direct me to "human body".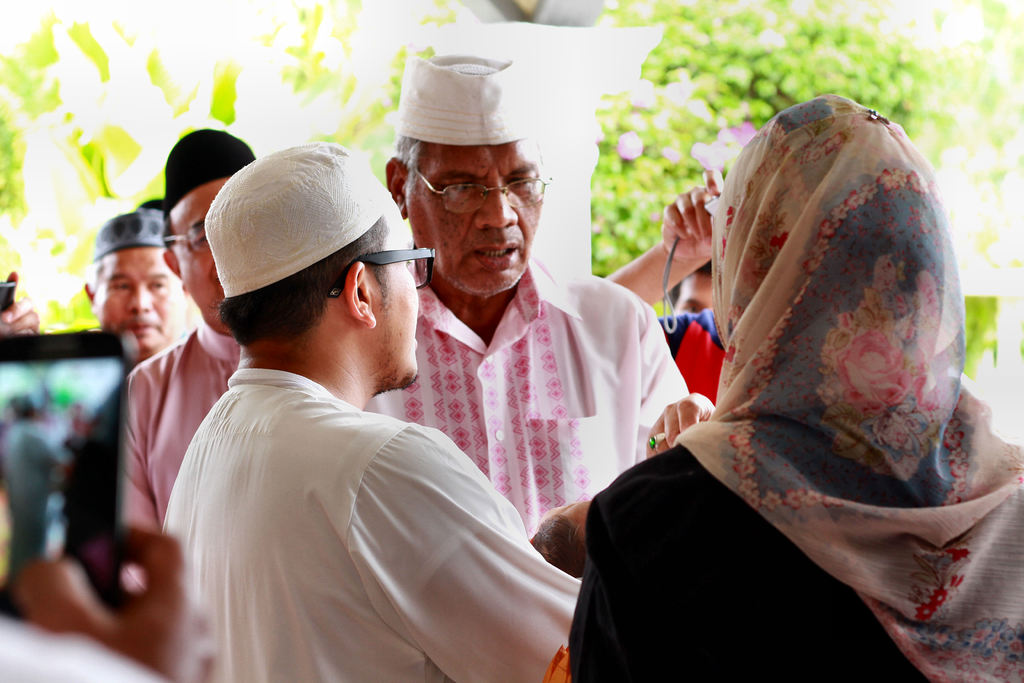
Direction: [79, 204, 189, 366].
